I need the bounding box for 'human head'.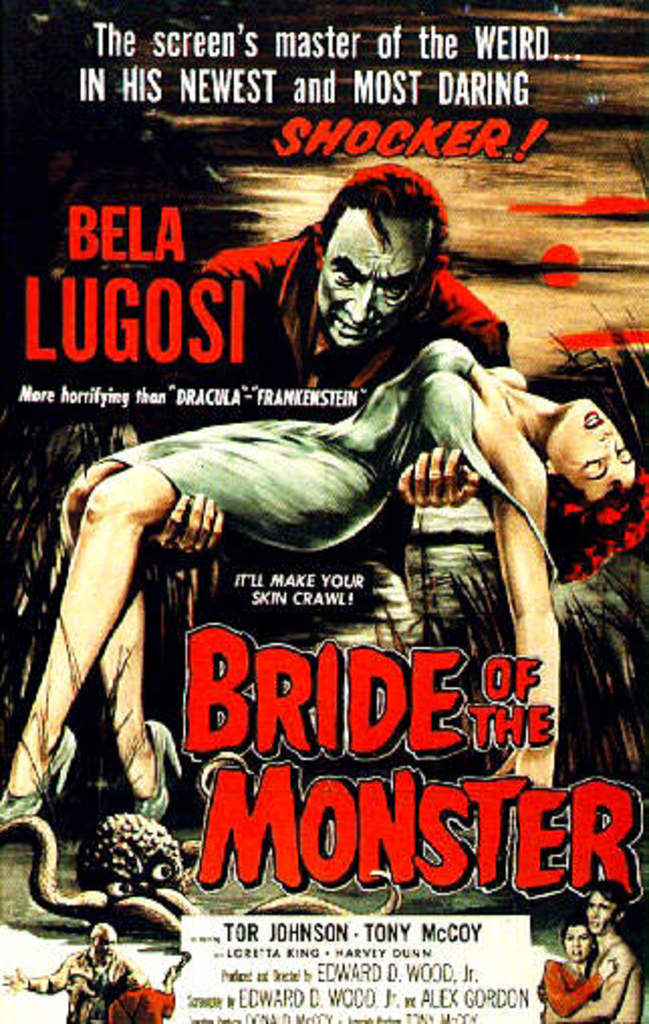
Here it is: pyautogui.locateOnScreen(316, 159, 443, 357).
